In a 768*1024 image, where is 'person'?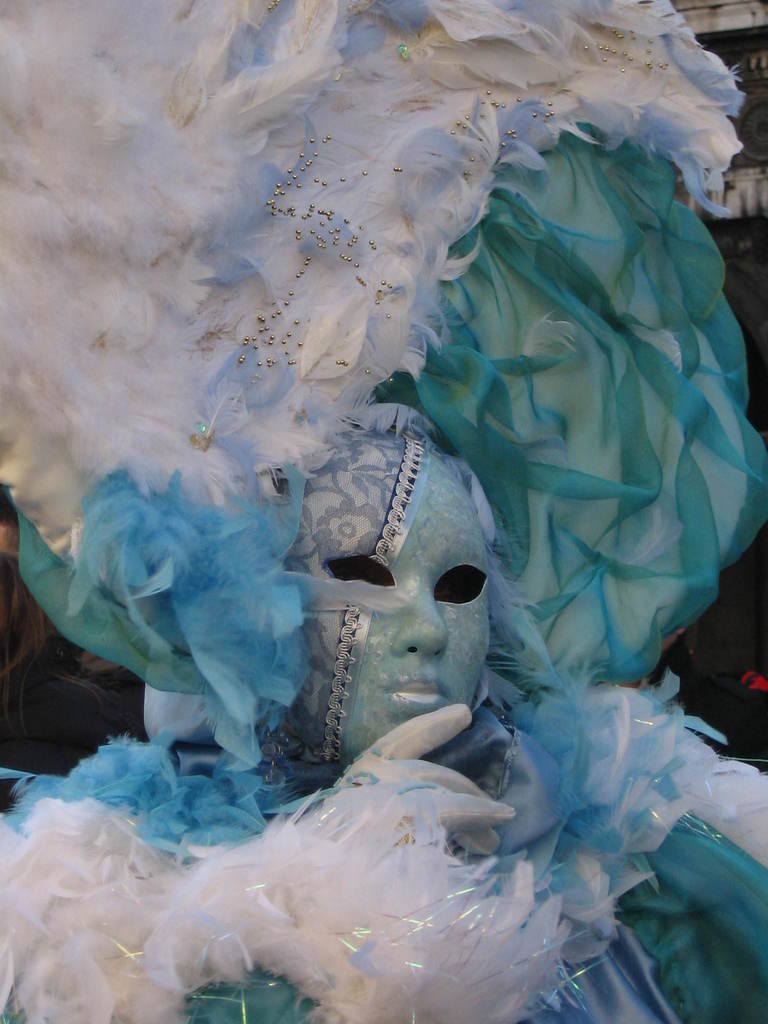
29/70/711/948.
